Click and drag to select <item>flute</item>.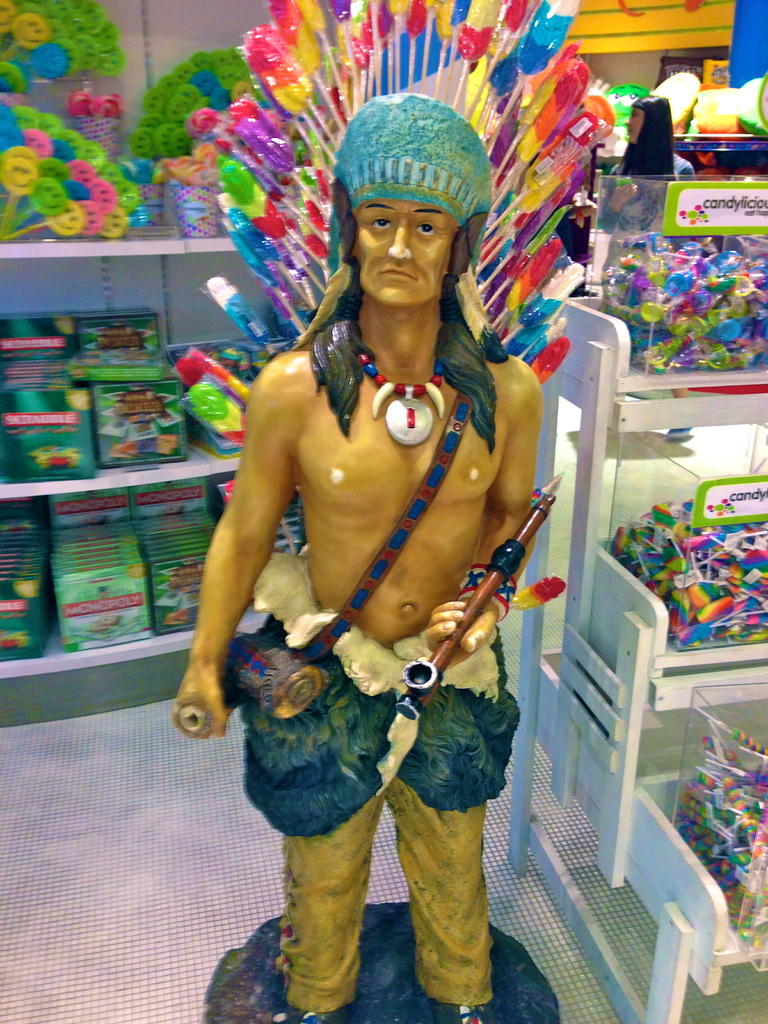
Selection: (396, 490, 555, 717).
